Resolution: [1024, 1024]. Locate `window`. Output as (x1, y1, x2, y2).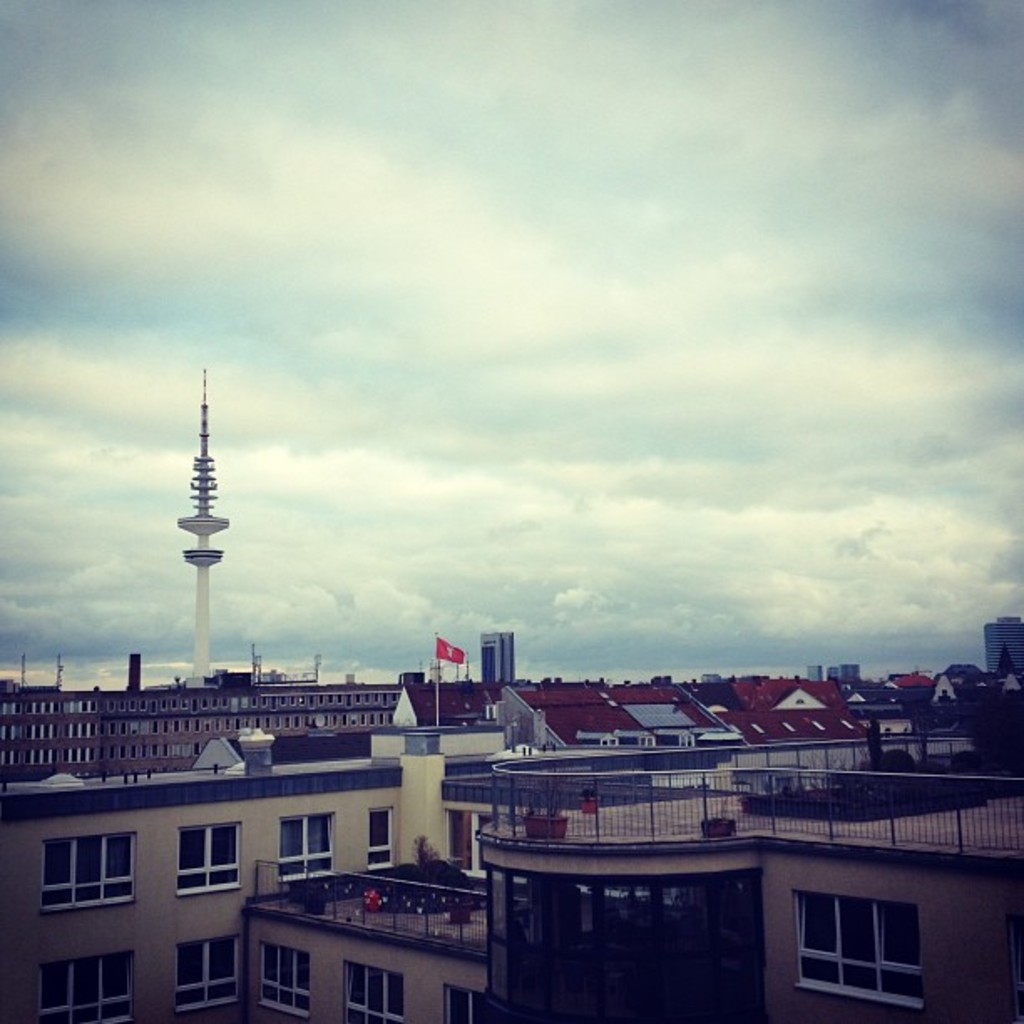
(177, 828, 243, 883).
